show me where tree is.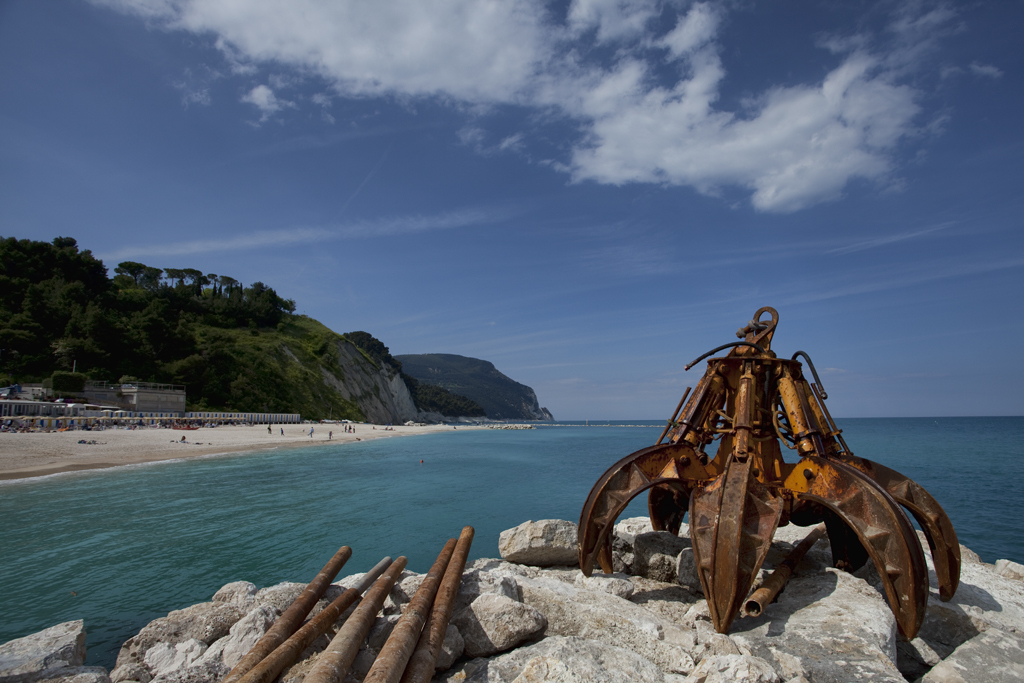
tree is at <region>241, 269, 310, 348</region>.
